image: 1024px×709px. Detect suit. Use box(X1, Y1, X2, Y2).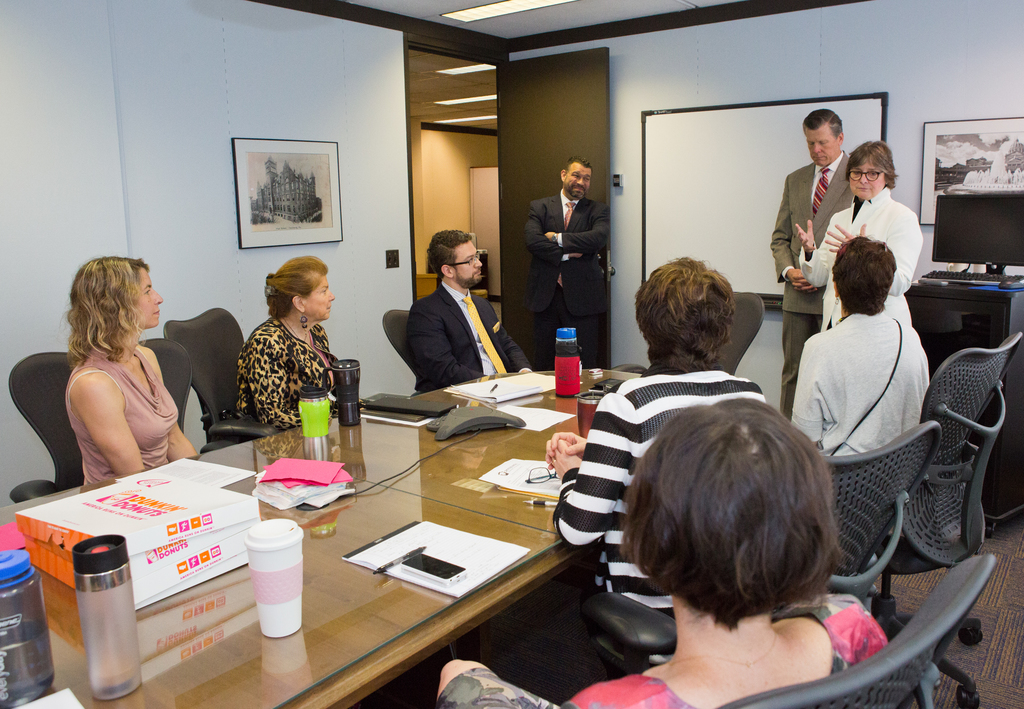
box(796, 187, 919, 331).
